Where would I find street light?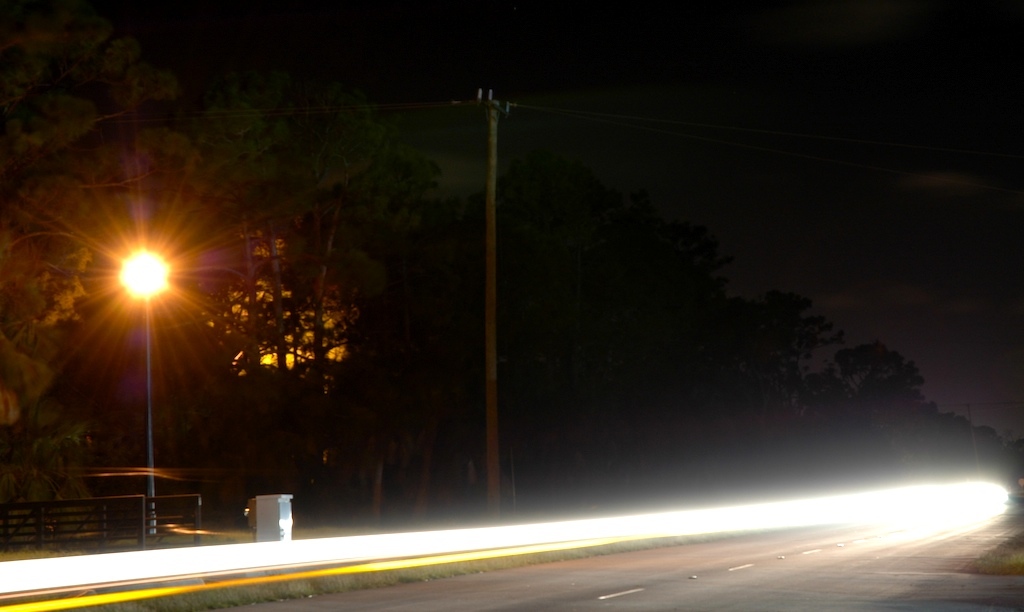
At [69, 200, 195, 494].
